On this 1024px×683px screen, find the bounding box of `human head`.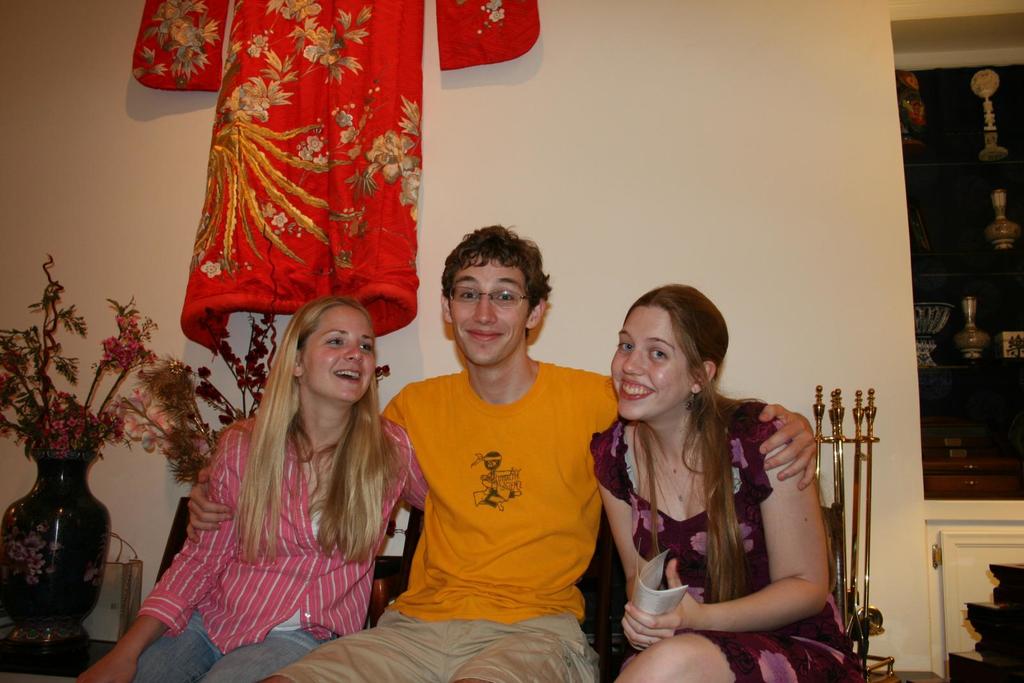
Bounding box: left=283, top=294, right=375, bottom=404.
